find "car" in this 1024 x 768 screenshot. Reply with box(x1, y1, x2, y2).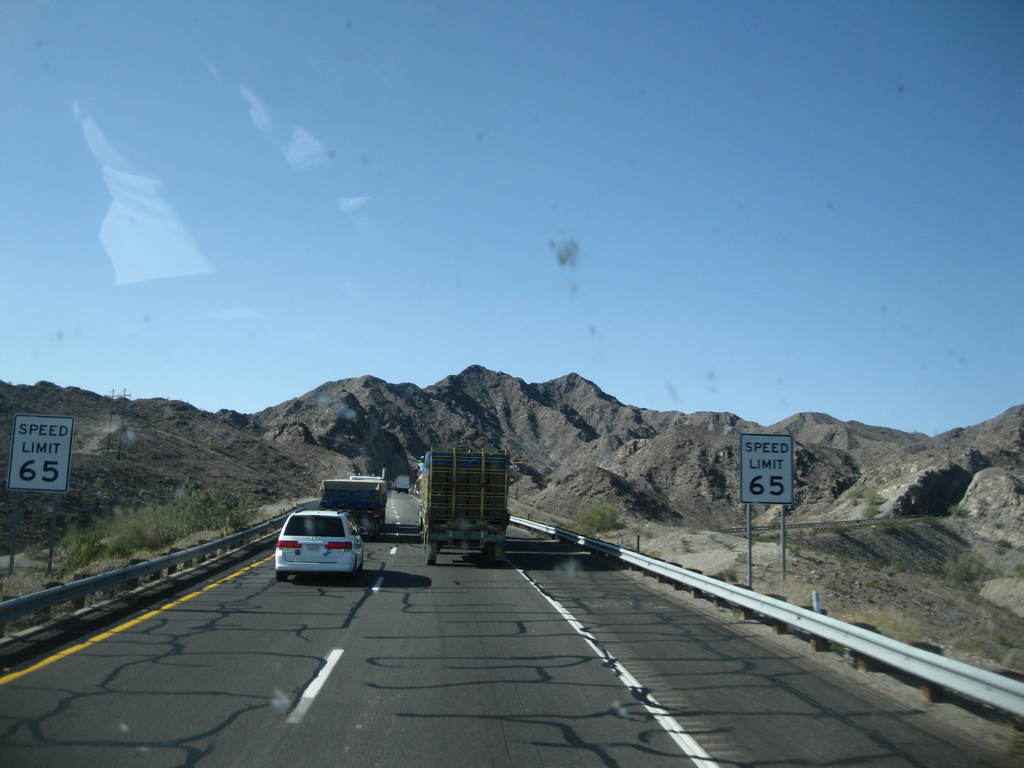
box(266, 513, 372, 600).
